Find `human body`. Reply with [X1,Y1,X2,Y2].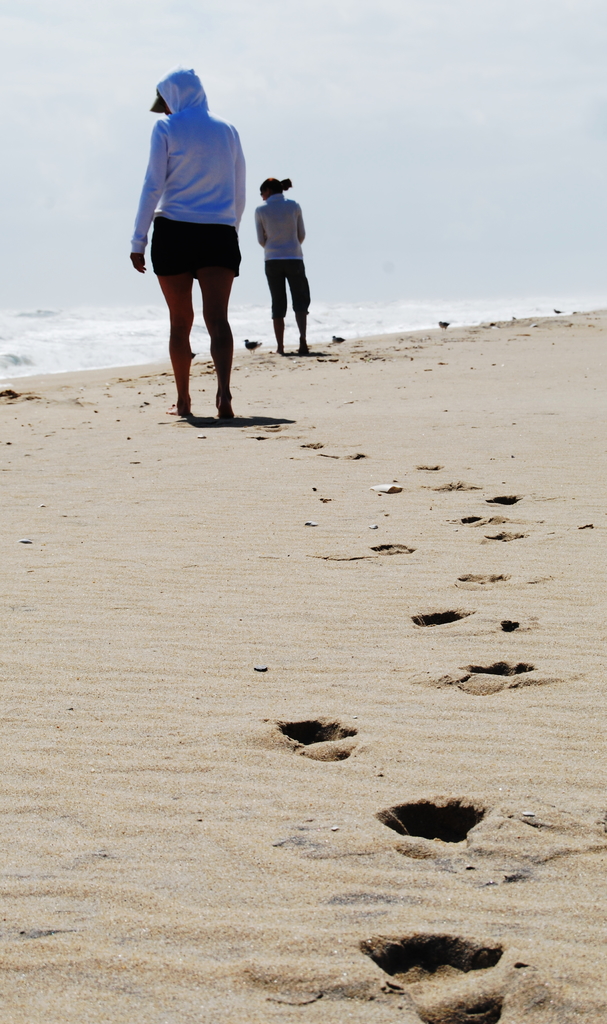
[253,198,314,351].
